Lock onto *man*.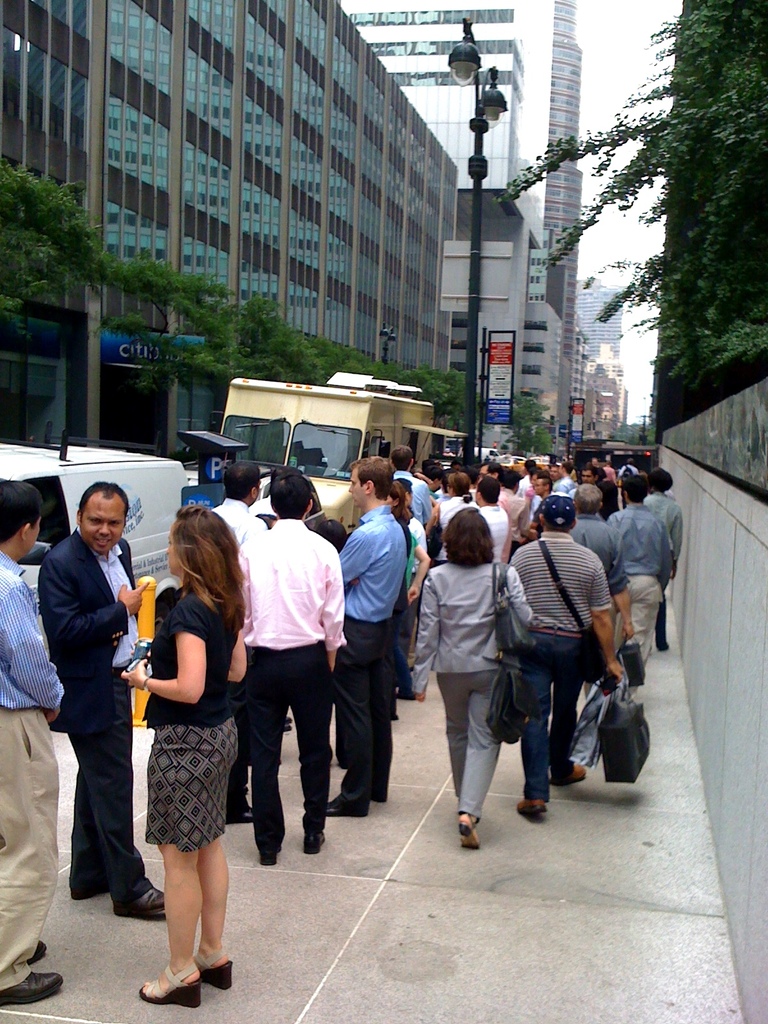
Locked: [left=566, top=484, right=634, bottom=698].
